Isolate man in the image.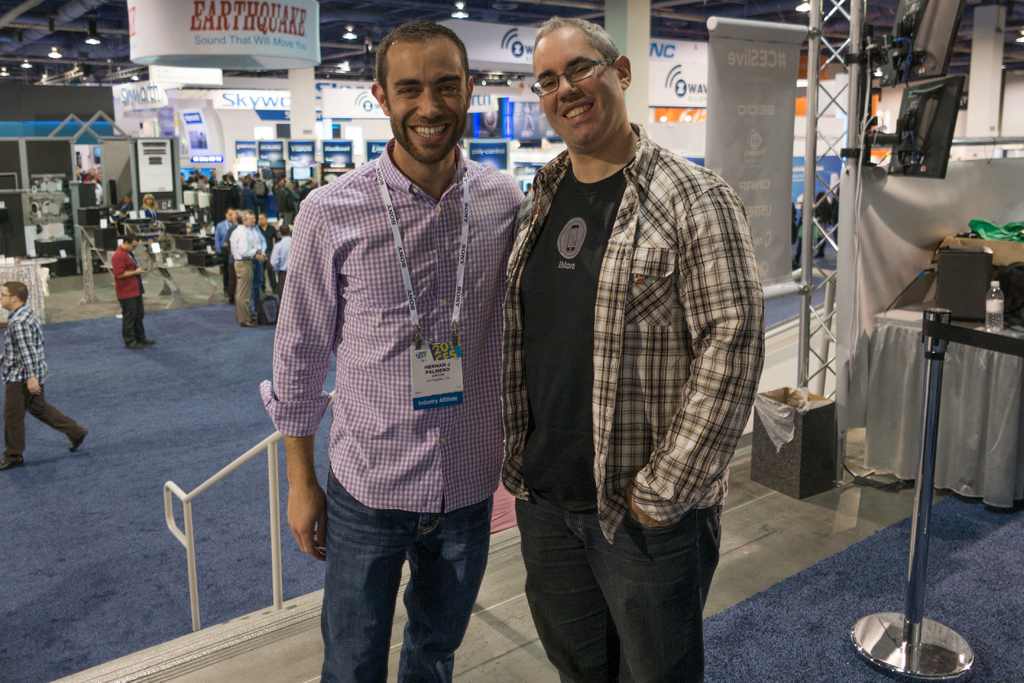
Isolated region: select_region(108, 228, 148, 349).
